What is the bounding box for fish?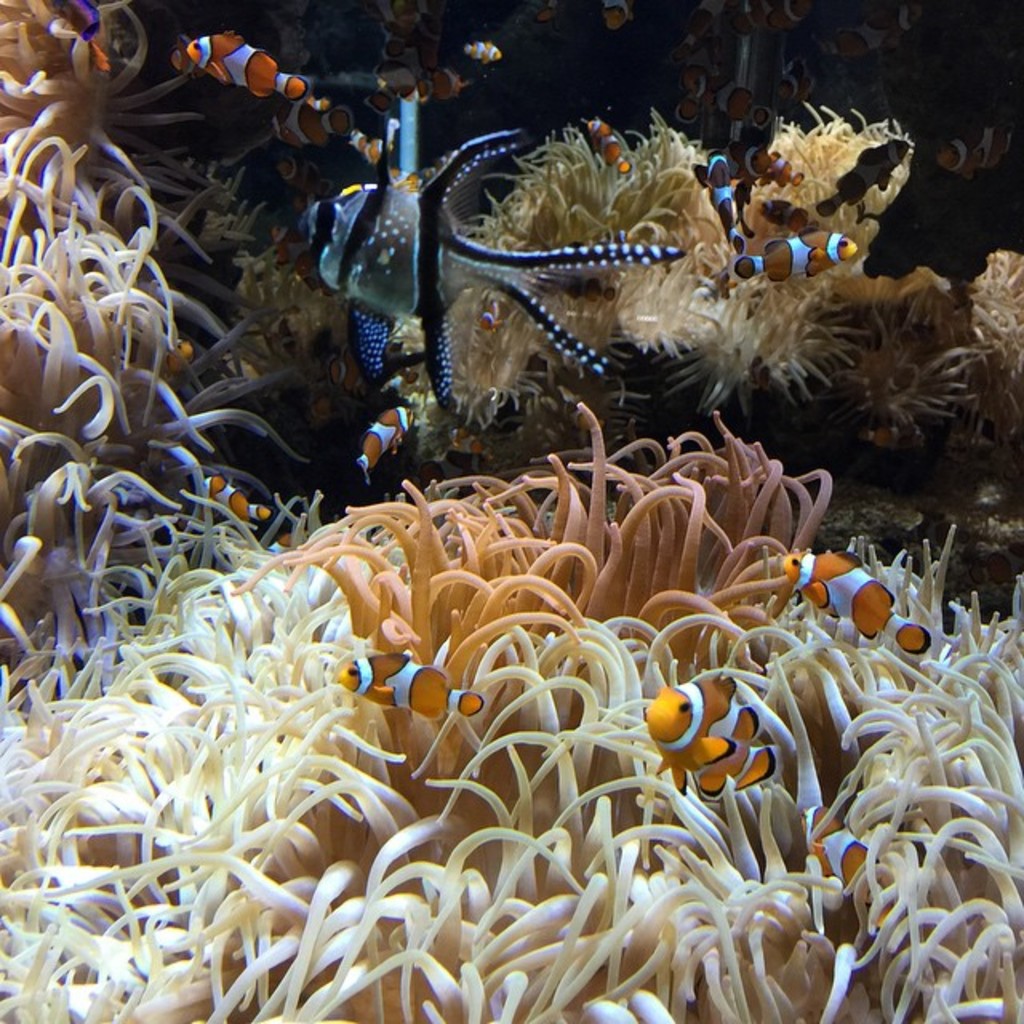
rect(285, 149, 318, 189).
